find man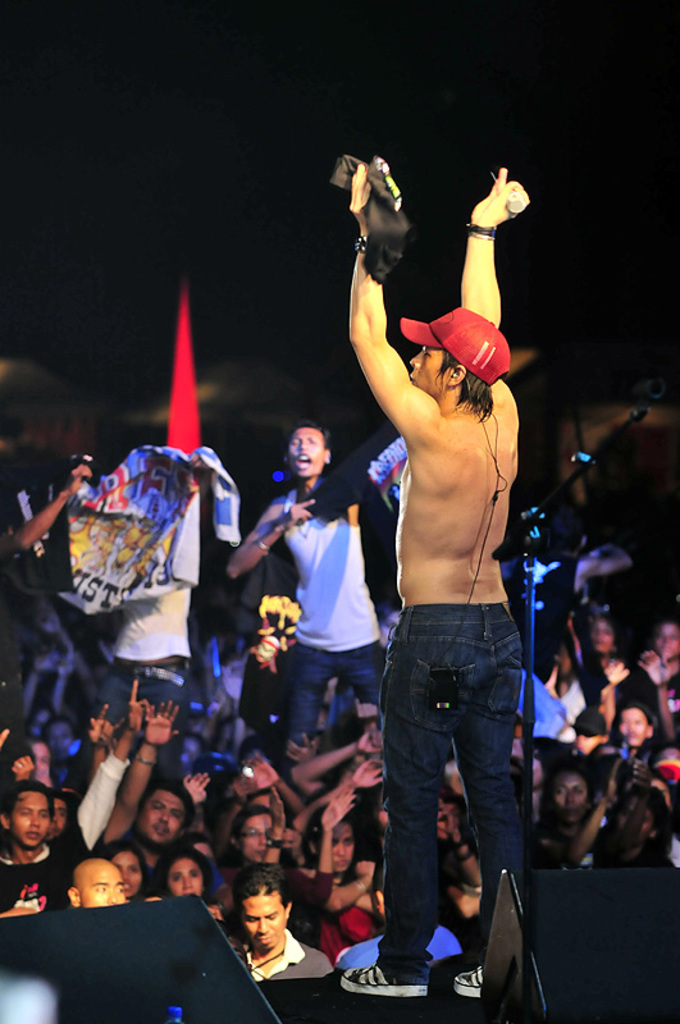
x1=644, y1=612, x2=679, y2=754
